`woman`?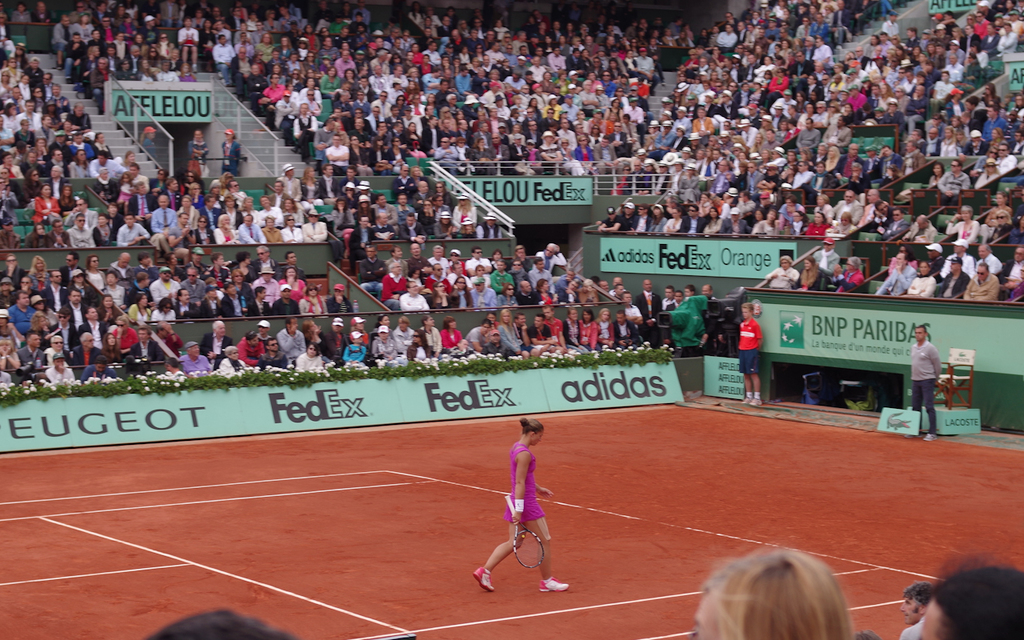
box(502, 30, 512, 53)
